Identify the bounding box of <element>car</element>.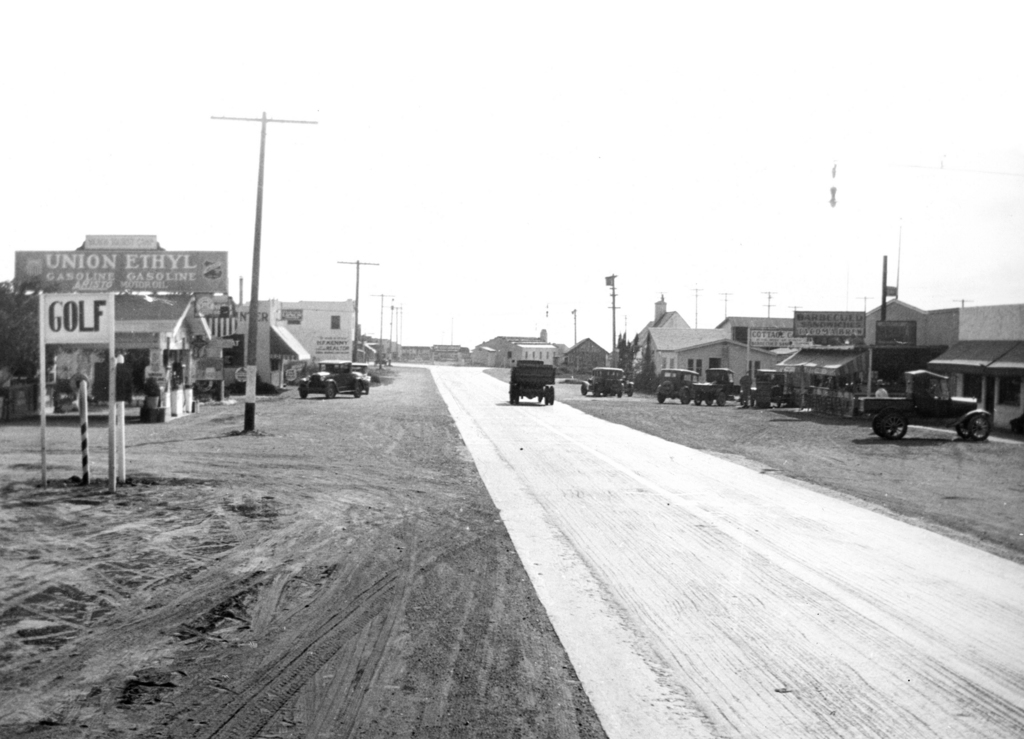
578:364:630:394.
